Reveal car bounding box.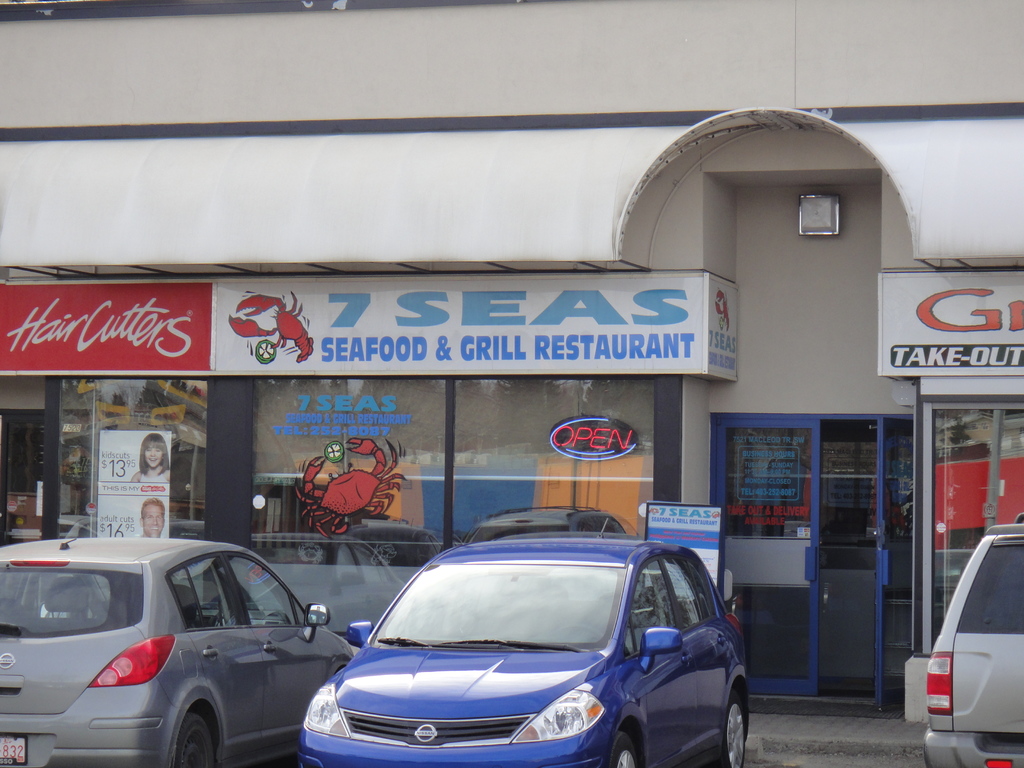
Revealed: 0/536/358/767.
